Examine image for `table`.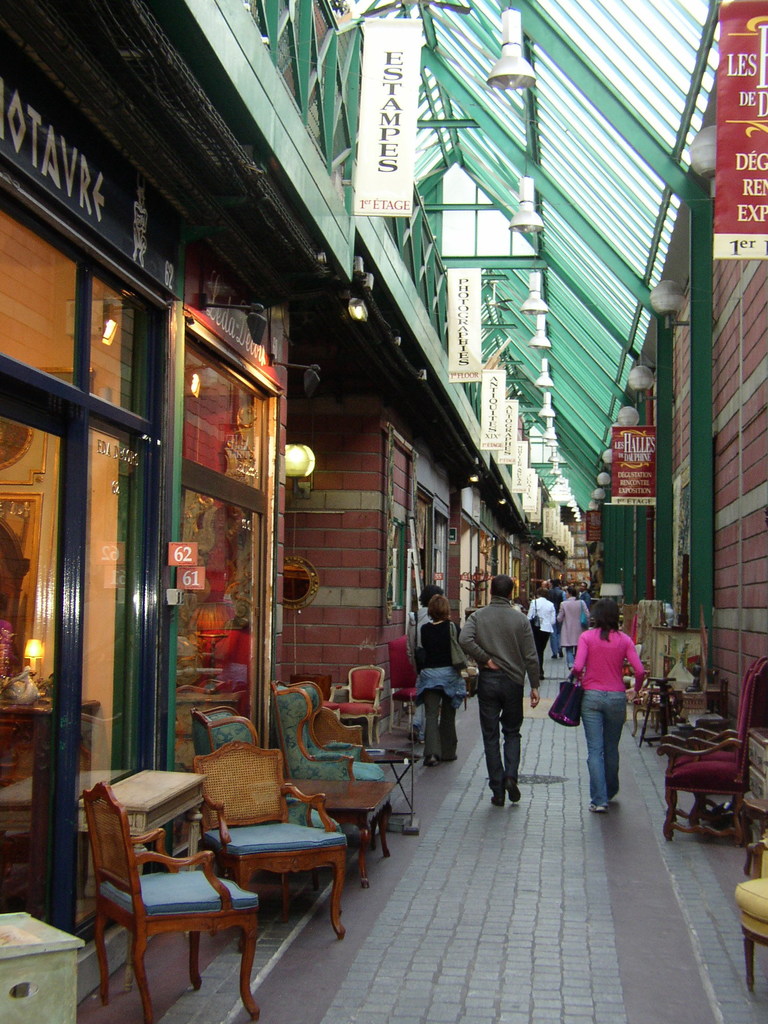
Examination result: l=287, t=772, r=396, b=889.
